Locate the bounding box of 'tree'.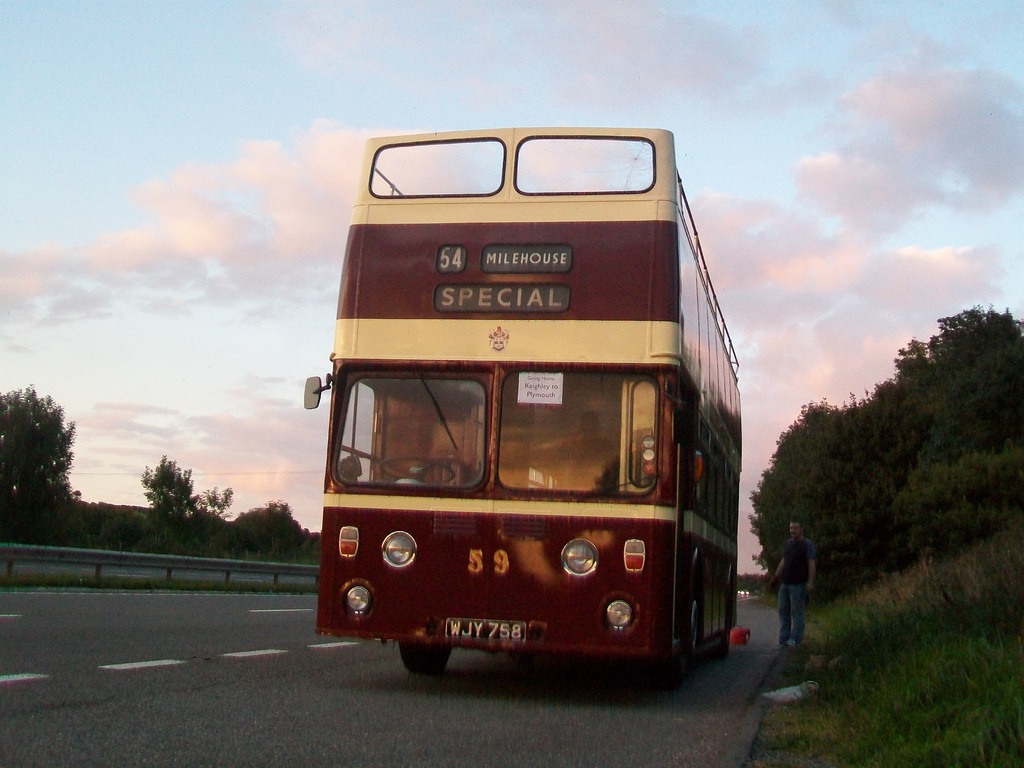
Bounding box: bbox=(237, 500, 311, 548).
